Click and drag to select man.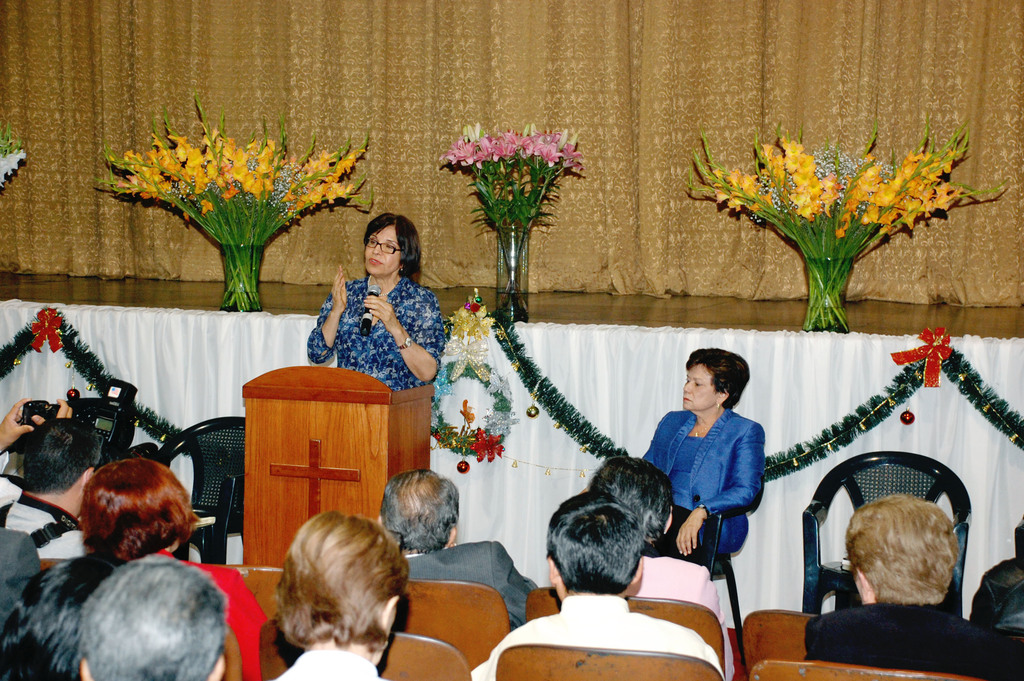
Selection: (x1=0, y1=418, x2=95, y2=566).
